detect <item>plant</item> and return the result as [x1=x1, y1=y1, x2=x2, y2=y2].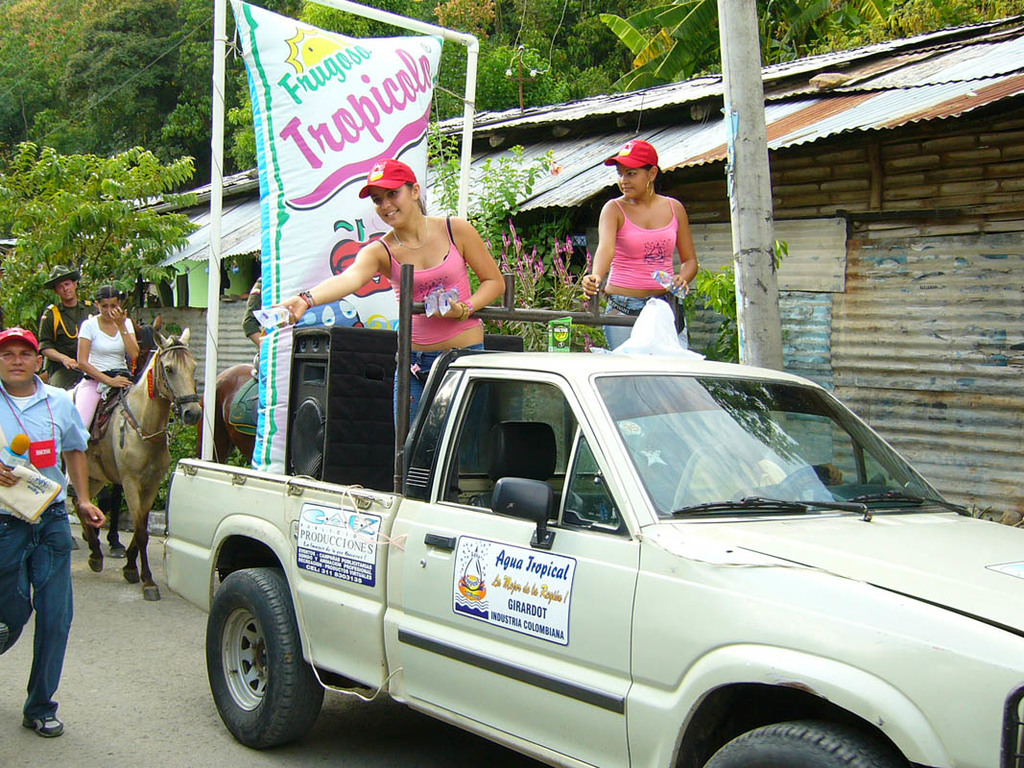
[x1=698, y1=251, x2=746, y2=372].
